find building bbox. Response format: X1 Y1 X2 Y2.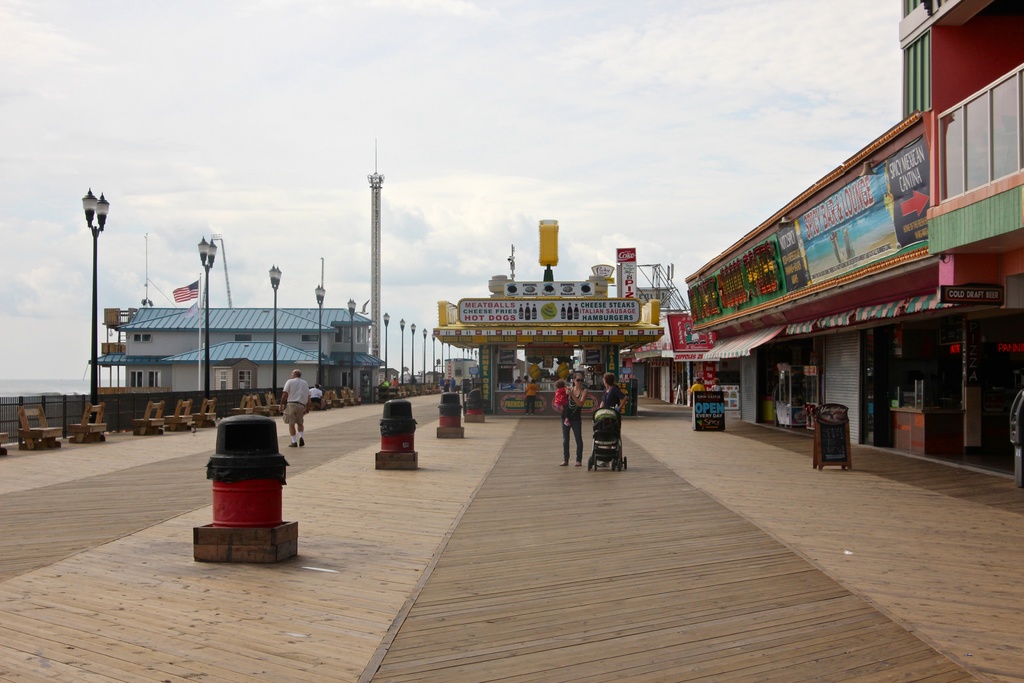
92 306 388 393.
